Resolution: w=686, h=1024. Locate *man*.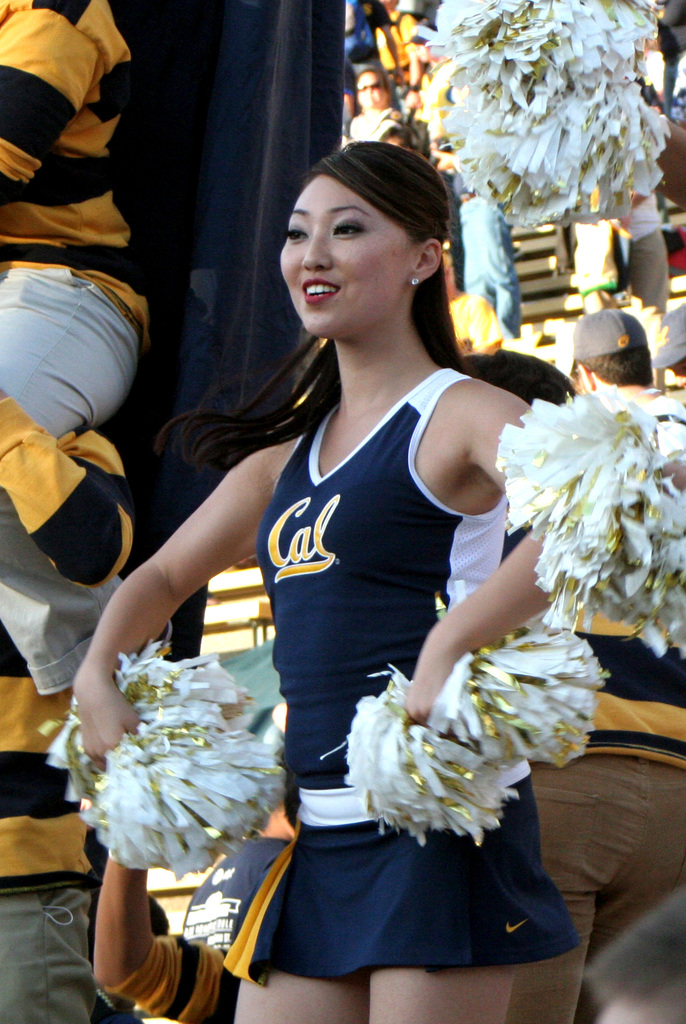
detection(339, 65, 402, 140).
